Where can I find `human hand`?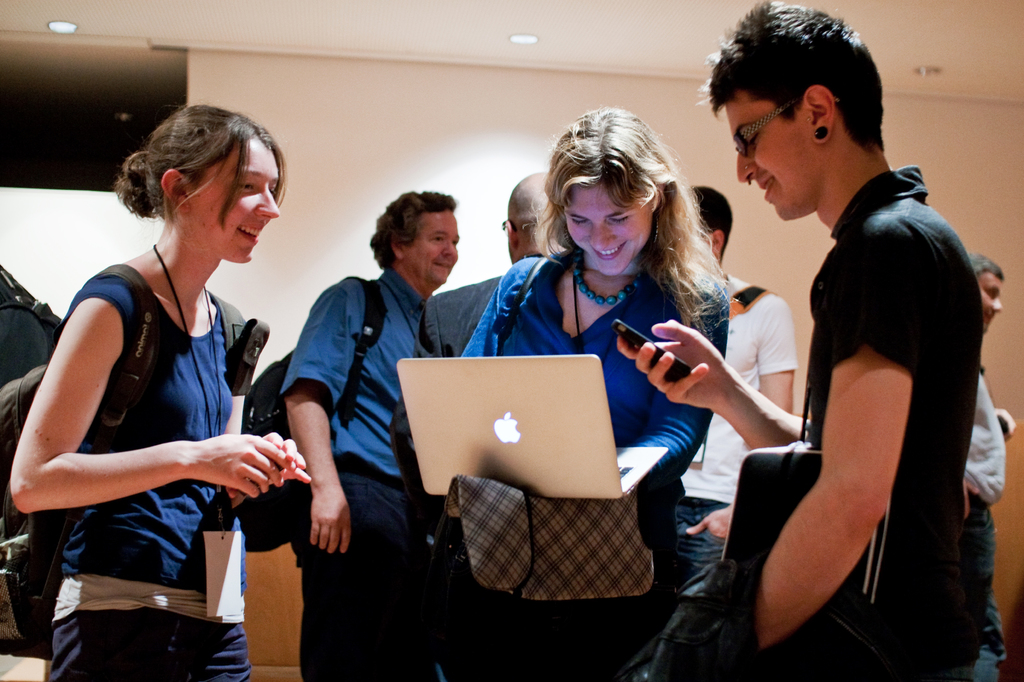
You can find it at 961, 479, 979, 521.
